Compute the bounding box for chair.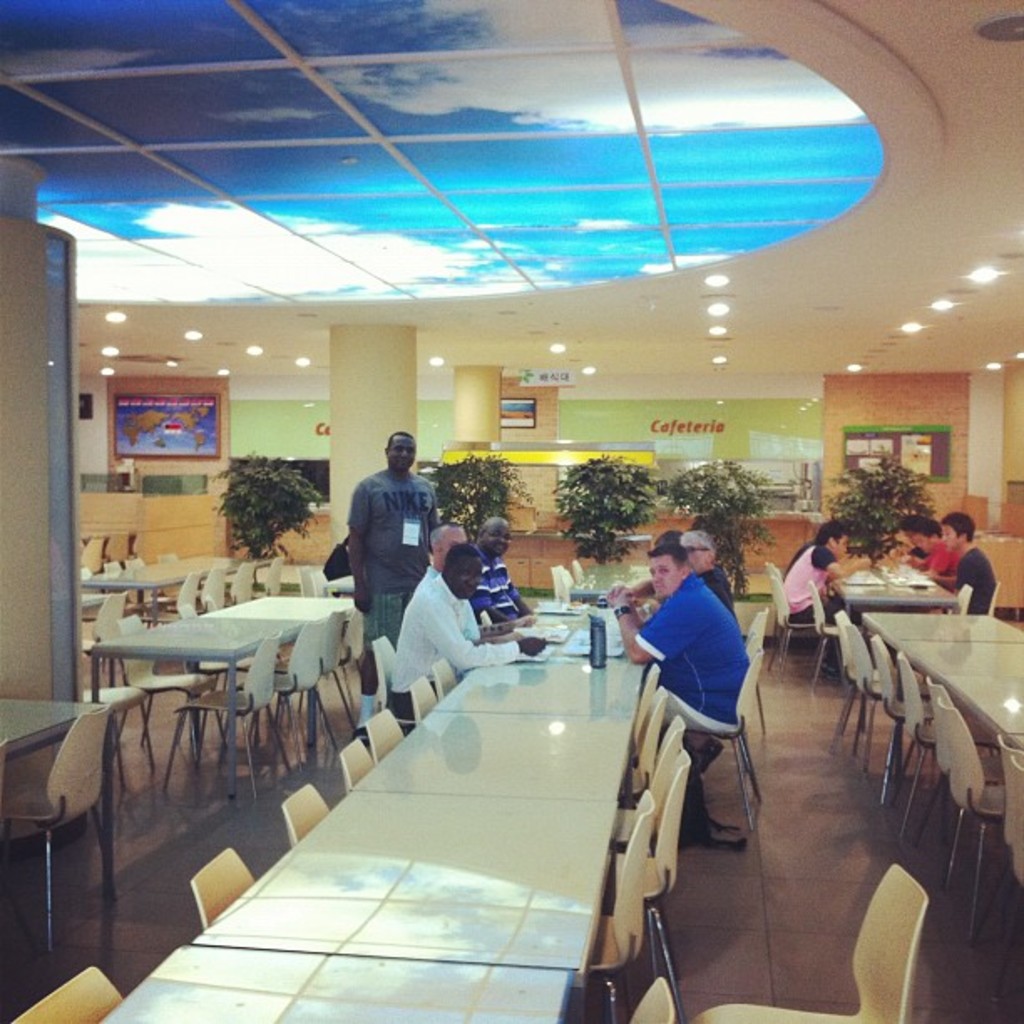
region(848, 617, 914, 753).
